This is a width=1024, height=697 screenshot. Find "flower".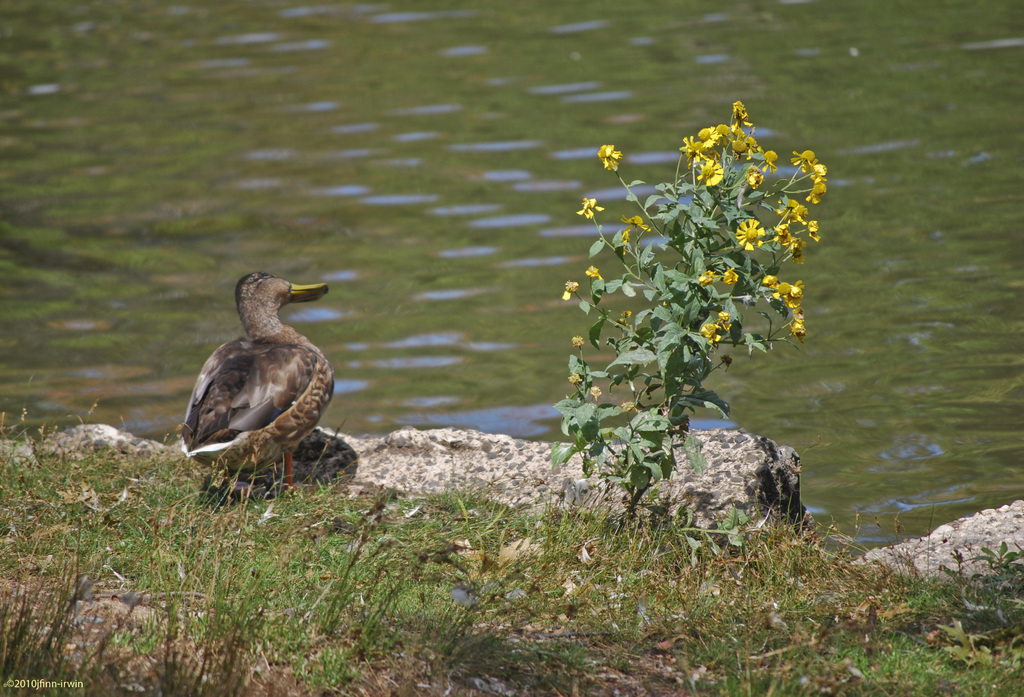
Bounding box: crop(575, 192, 598, 220).
